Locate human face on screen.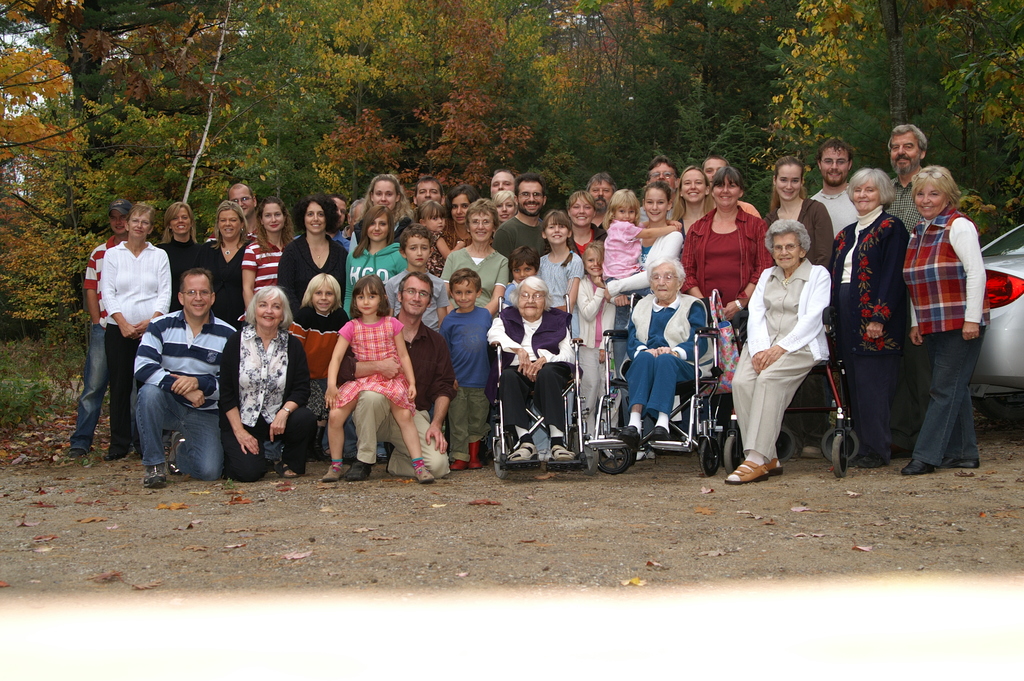
On screen at <region>419, 181, 440, 201</region>.
